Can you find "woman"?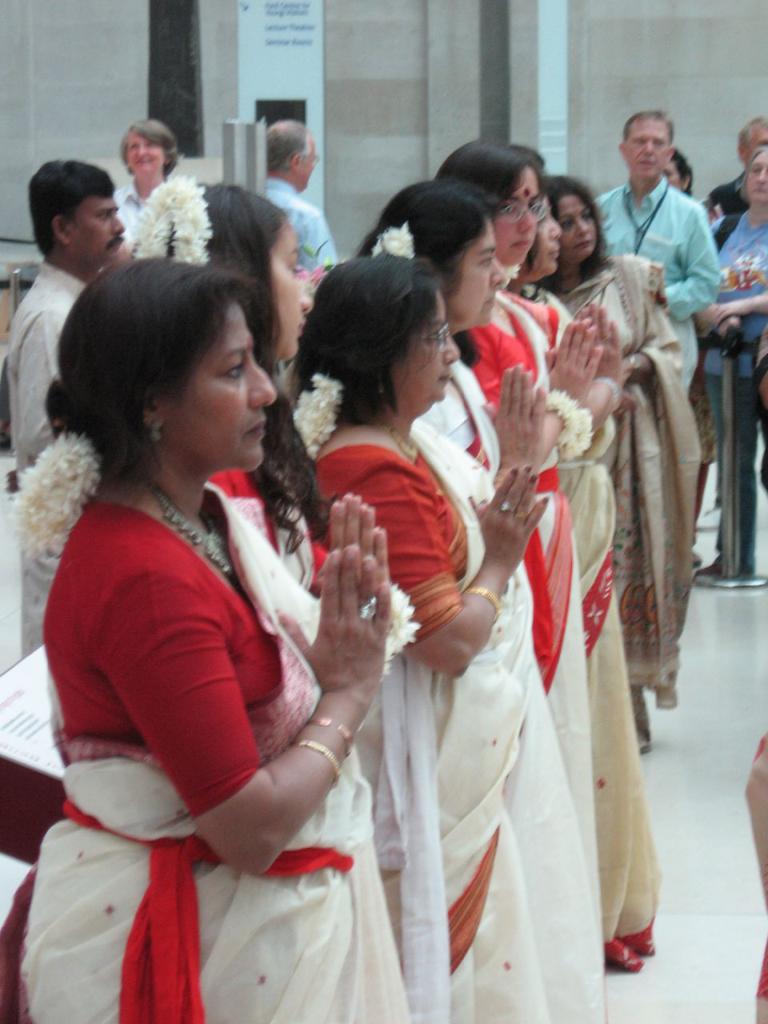
Yes, bounding box: bbox=(278, 249, 559, 1023).
